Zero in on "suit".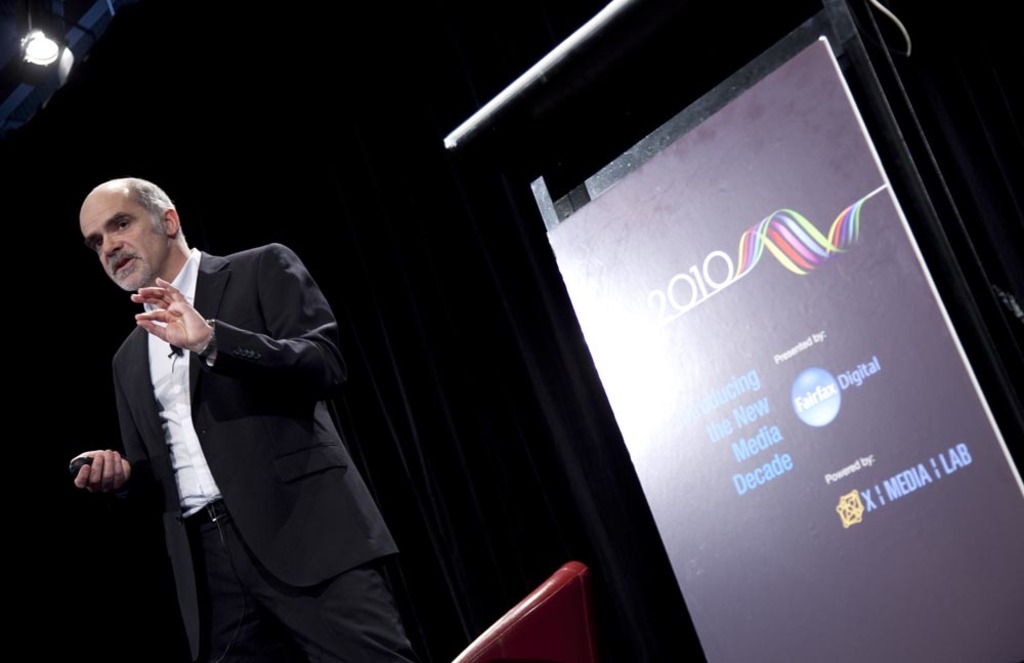
Zeroed in: <region>77, 212, 398, 632</region>.
